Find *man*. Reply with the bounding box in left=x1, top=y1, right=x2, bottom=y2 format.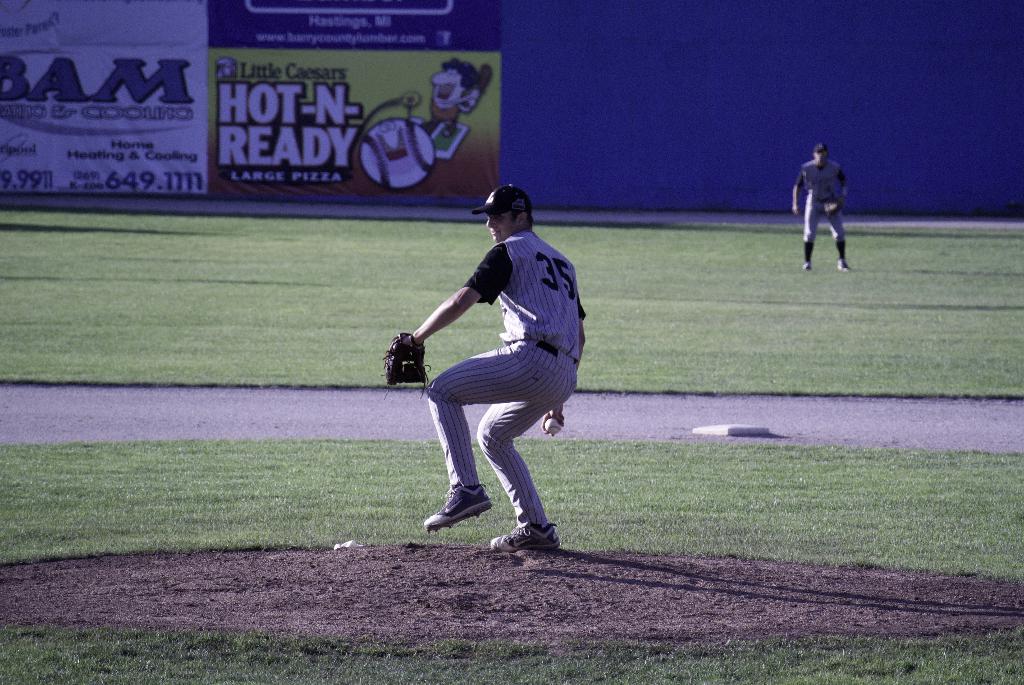
left=790, top=143, right=853, bottom=274.
